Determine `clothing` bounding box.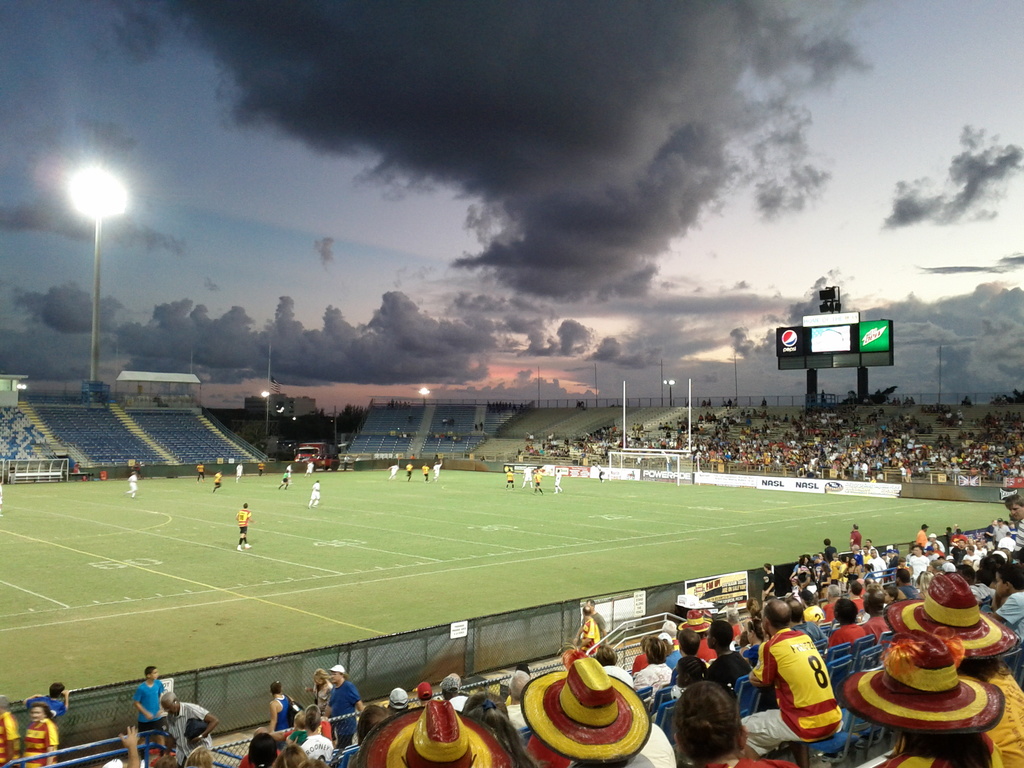
Determined: left=708, top=655, right=753, bottom=689.
